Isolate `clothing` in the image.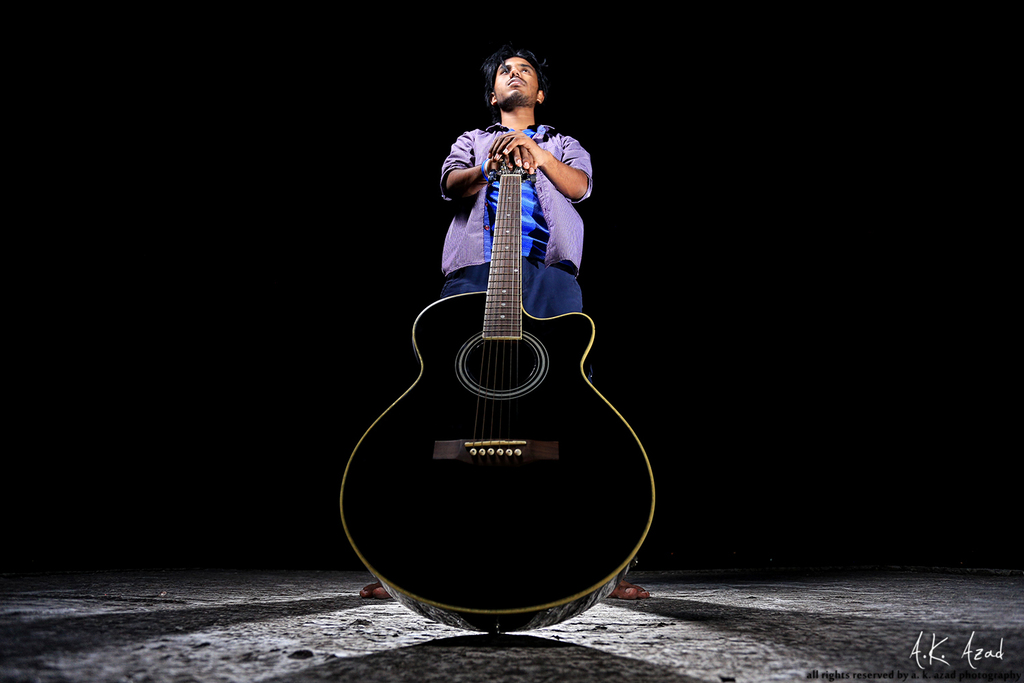
Isolated region: rect(444, 117, 594, 311).
